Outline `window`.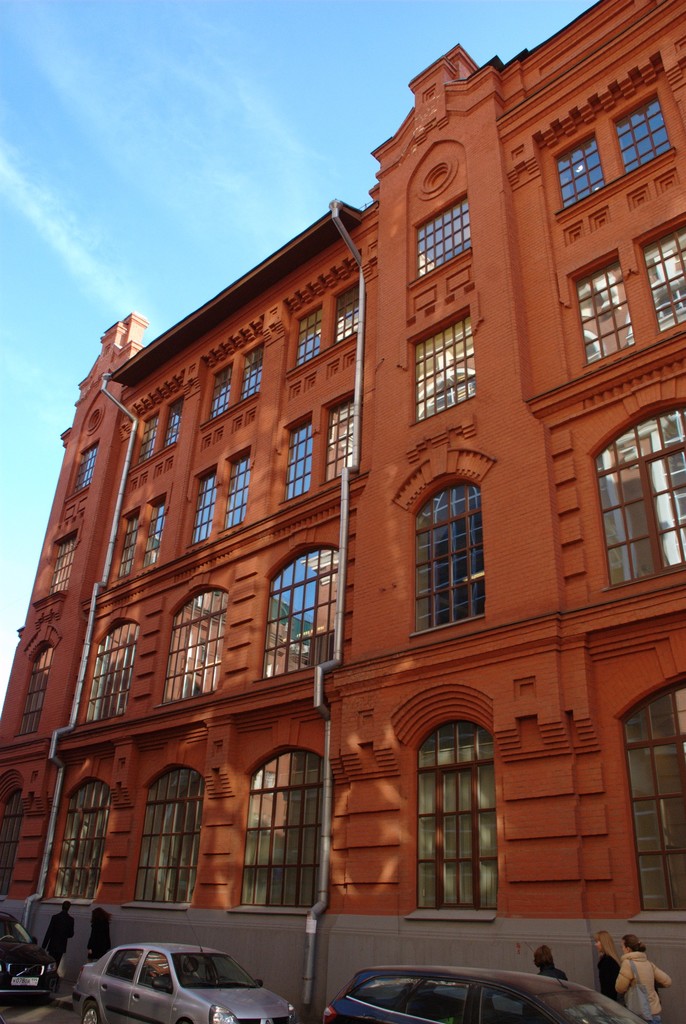
Outline: (x1=630, y1=213, x2=685, y2=326).
